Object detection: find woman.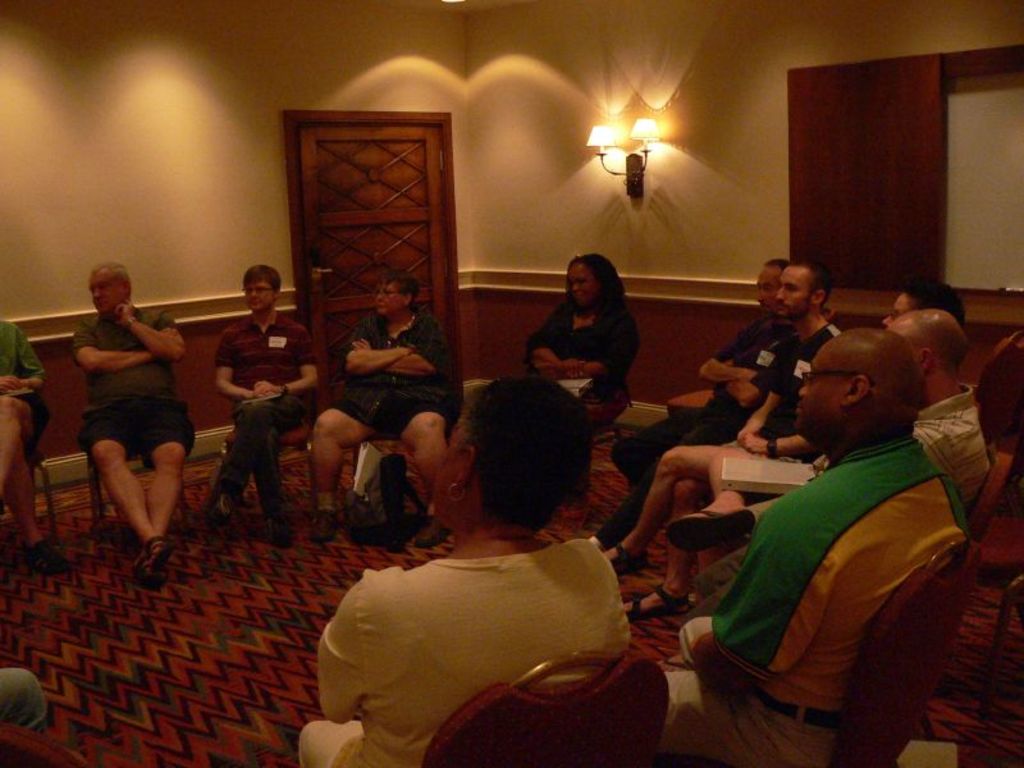
box(525, 253, 637, 534).
